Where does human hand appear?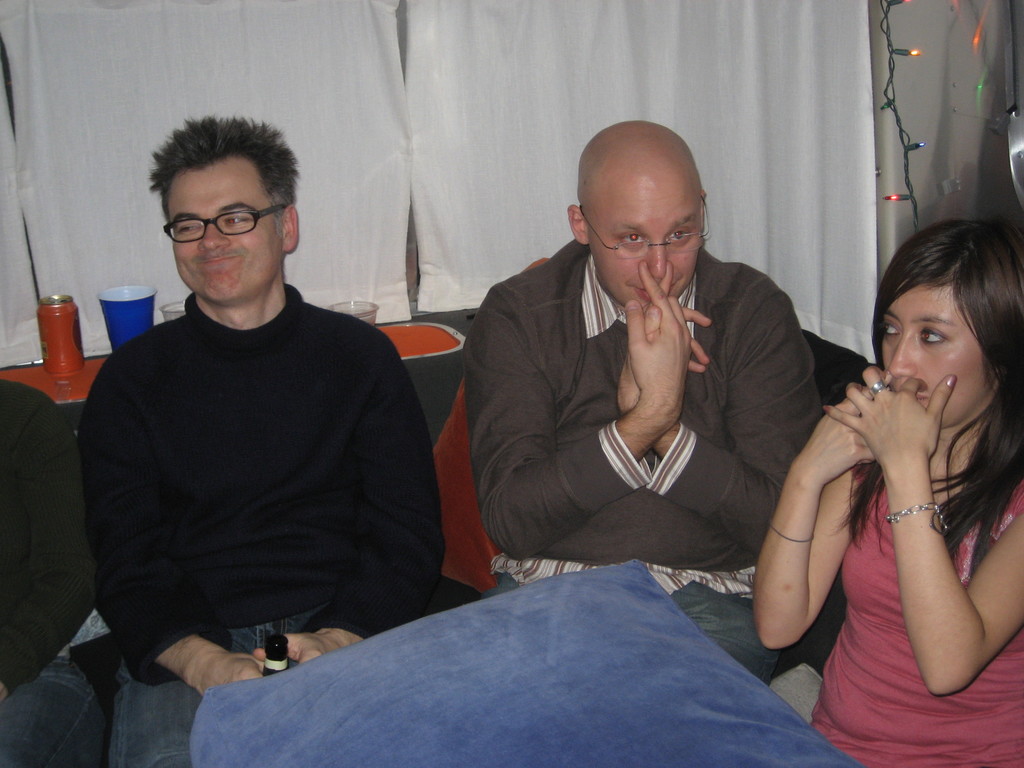
Appears at box(758, 329, 1006, 716).
